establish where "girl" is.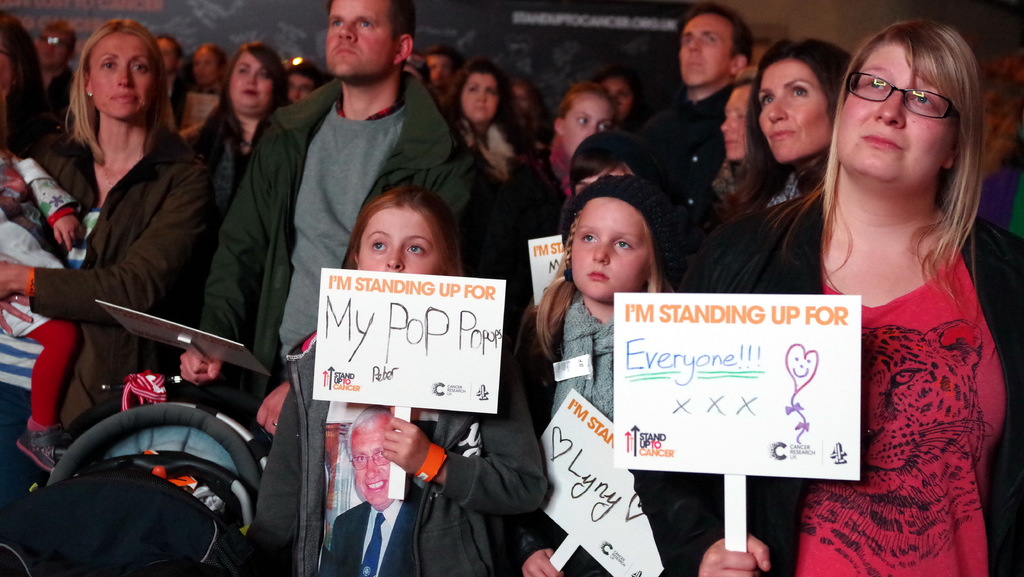
Established at BBox(257, 189, 552, 576).
